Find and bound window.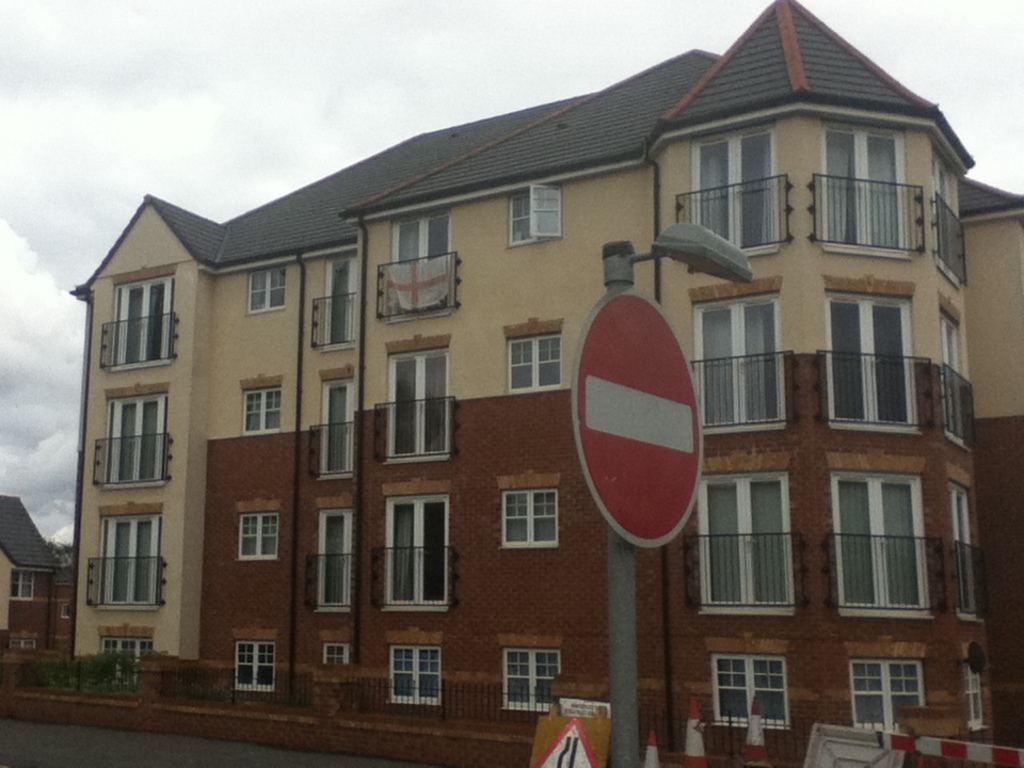
Bound: <region>247, 372, 276, 437</region>.
